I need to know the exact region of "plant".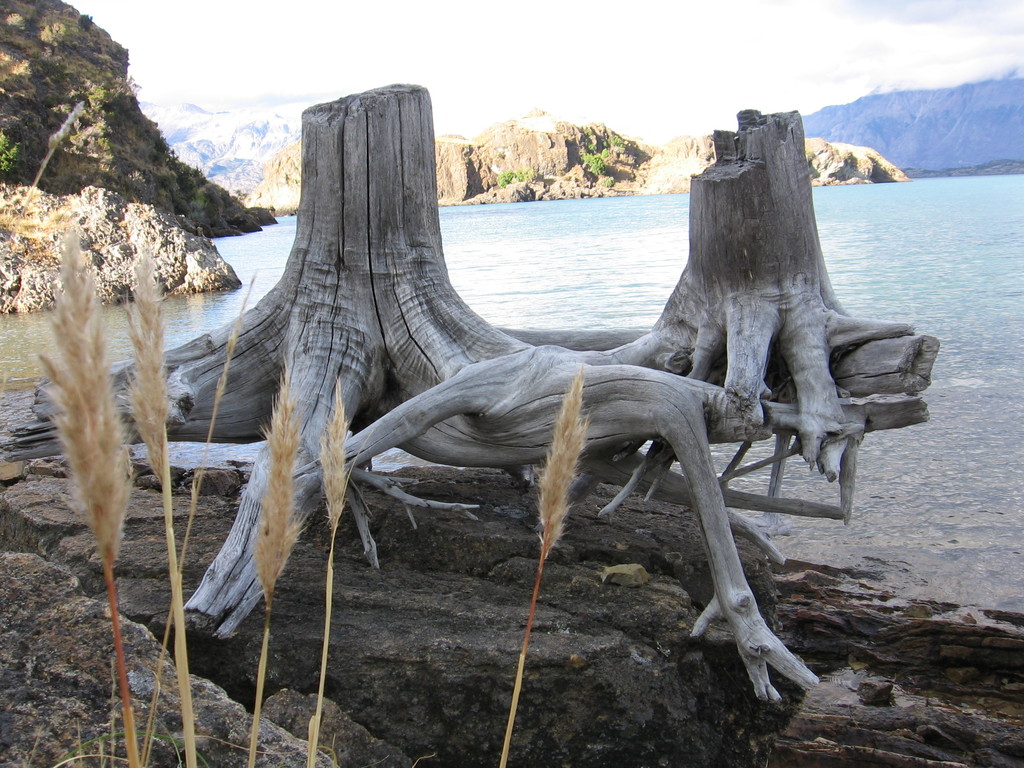
Region: [133,268,264,767].
